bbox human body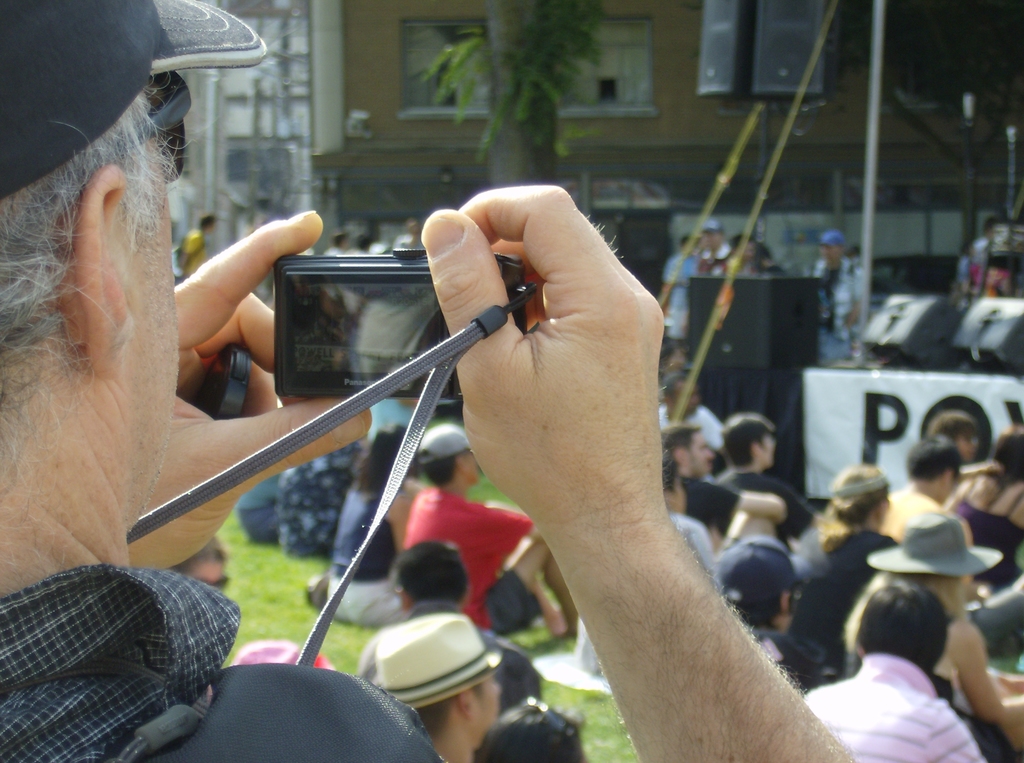
391/546/553/722
